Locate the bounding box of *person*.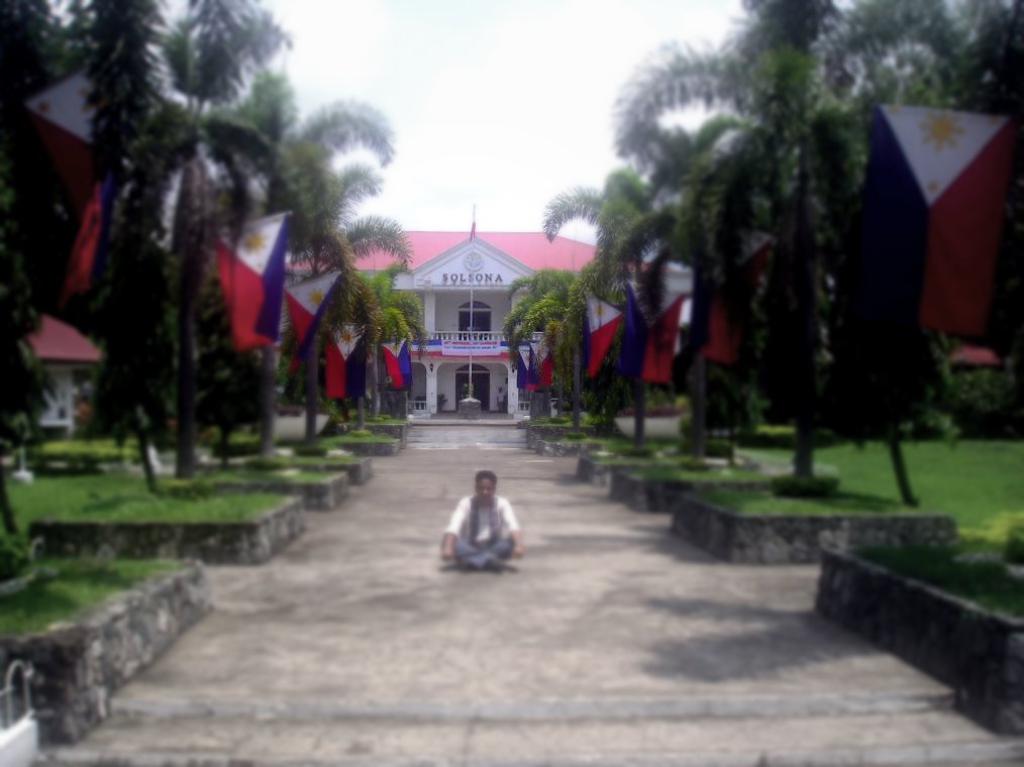
Bounding box: x1=445, y1=464, x2=521, y2=580.
